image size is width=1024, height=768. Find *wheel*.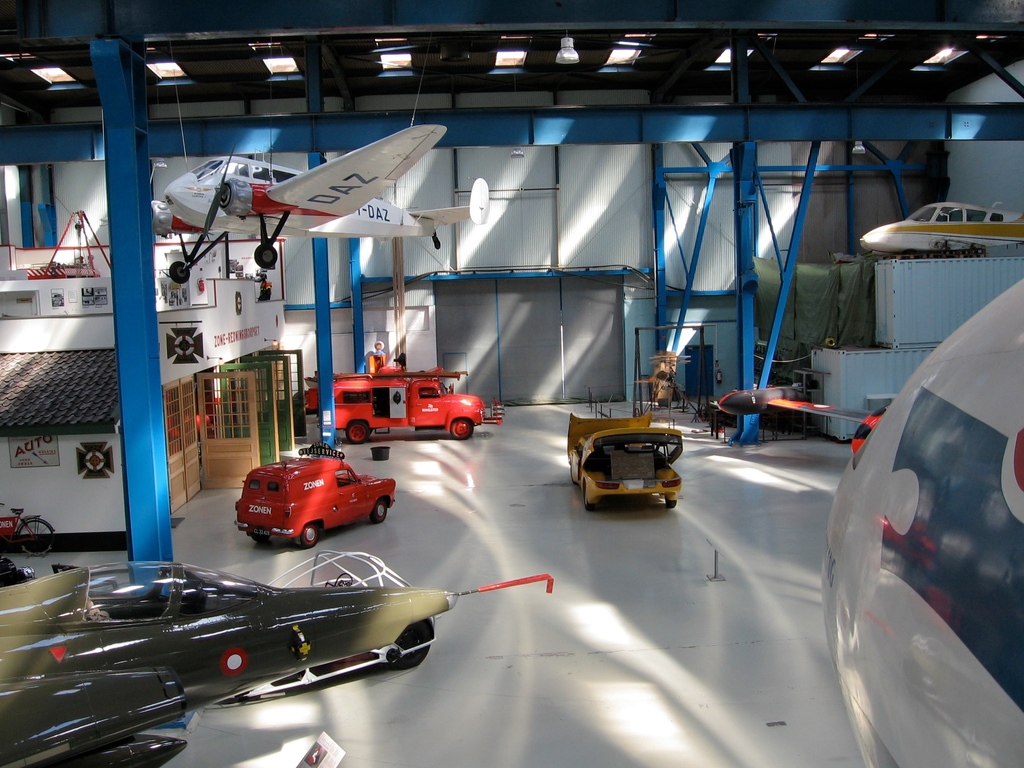
347,422,369,444.
